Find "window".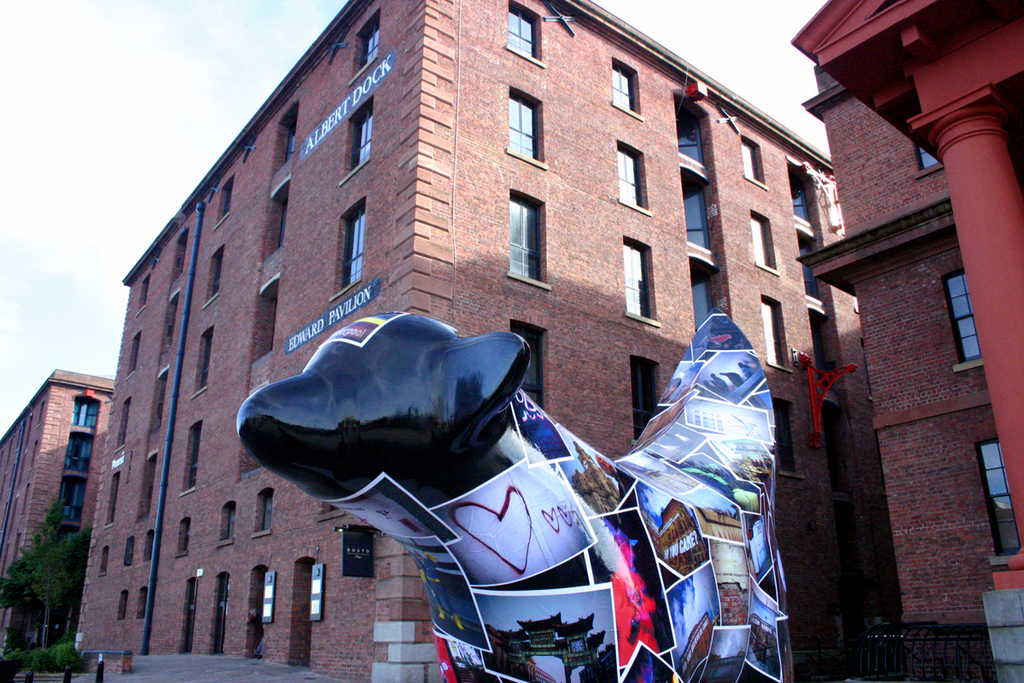
x1=171 y1=226 x2=187 y2=282.
